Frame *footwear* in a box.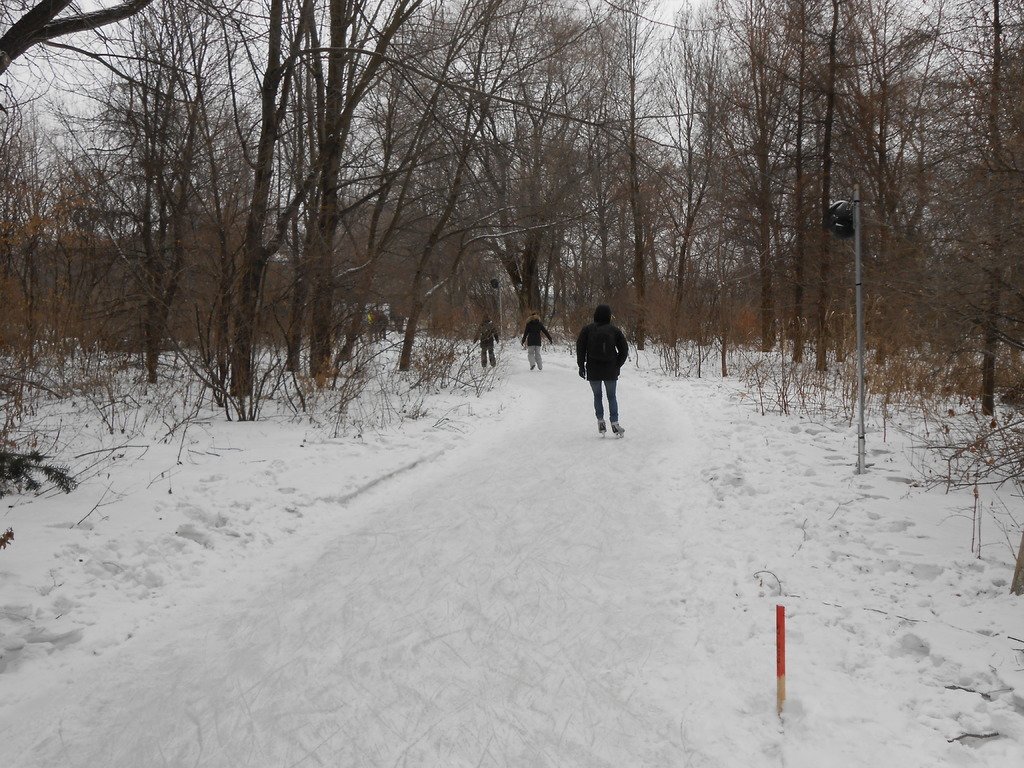
609:421:624:435.
